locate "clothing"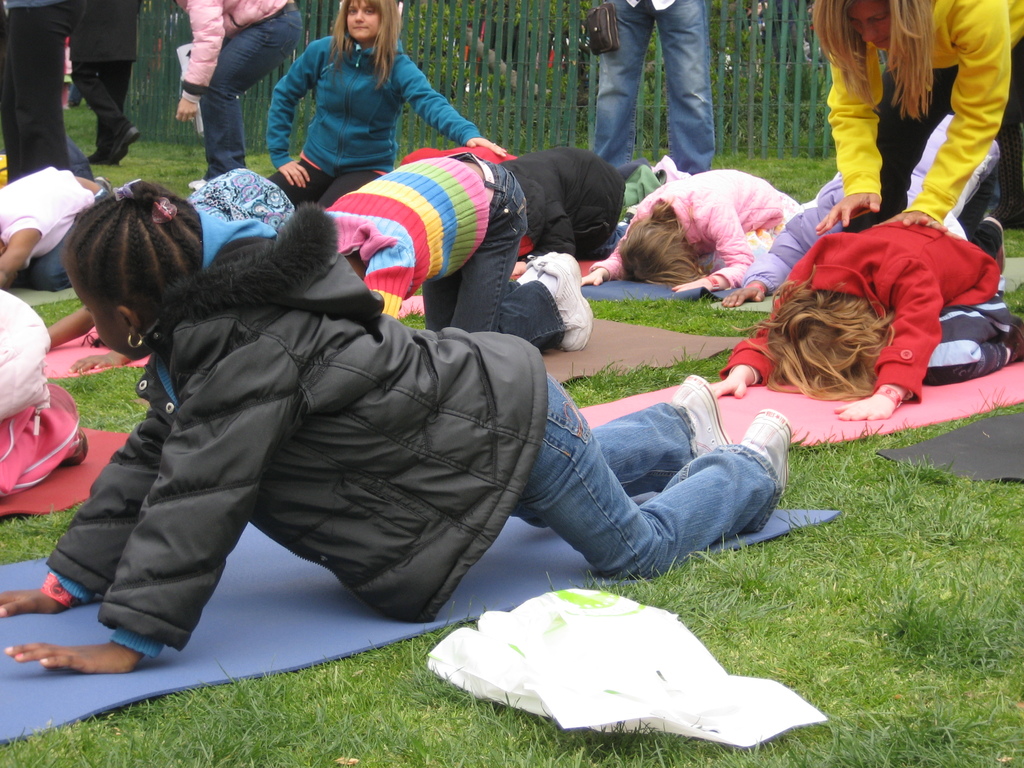
x1=68 y1=0 x2=156 y2=154
